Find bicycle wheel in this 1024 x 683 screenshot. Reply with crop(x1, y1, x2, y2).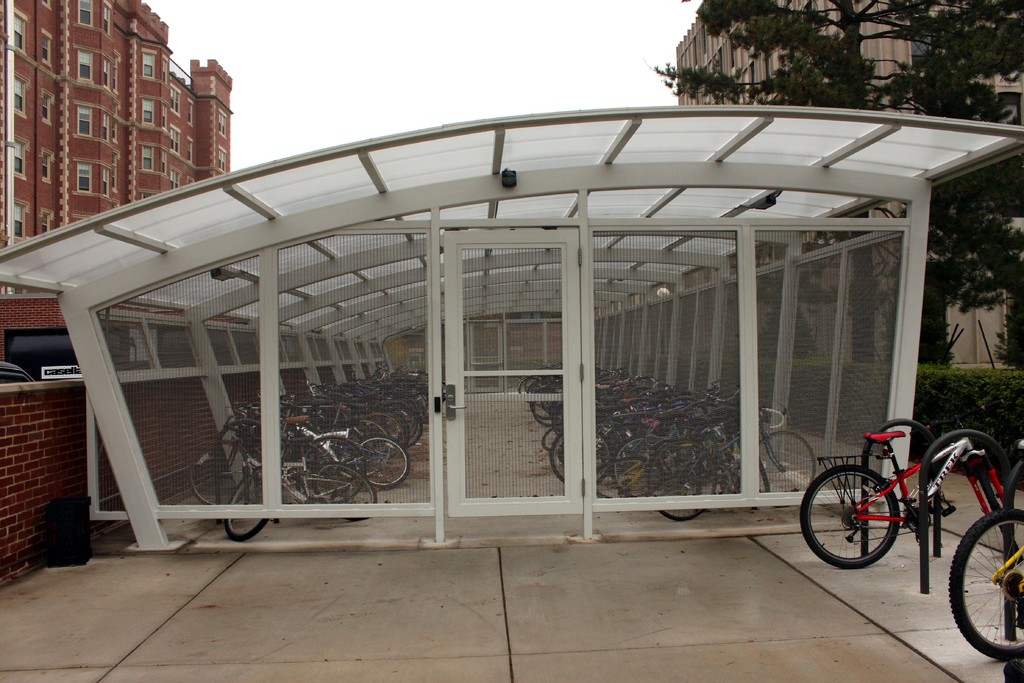
crop(312, 463, 380, 522).
